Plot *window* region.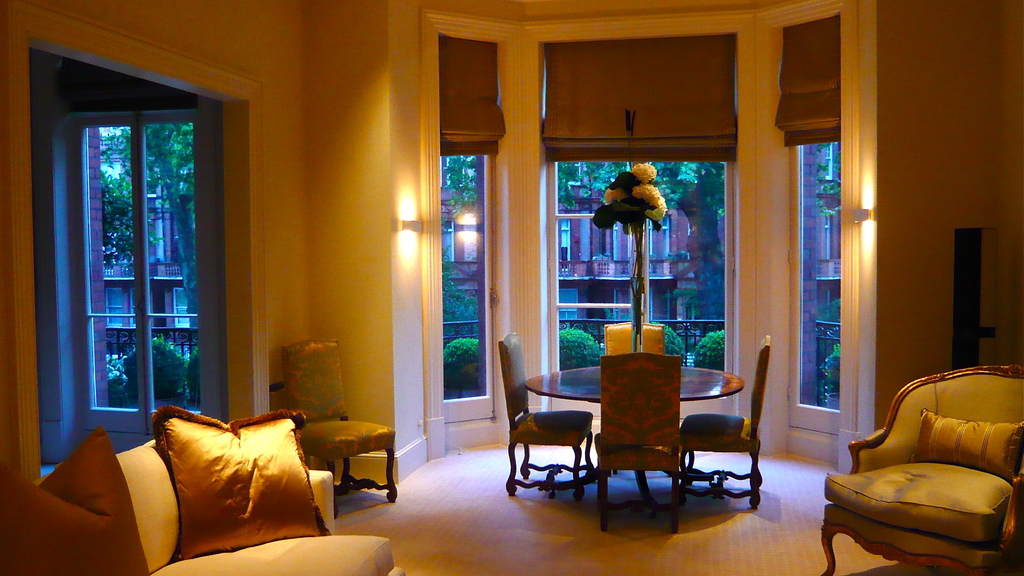
Plotted at x1=70 y1=114 x2=198 y2=440.
